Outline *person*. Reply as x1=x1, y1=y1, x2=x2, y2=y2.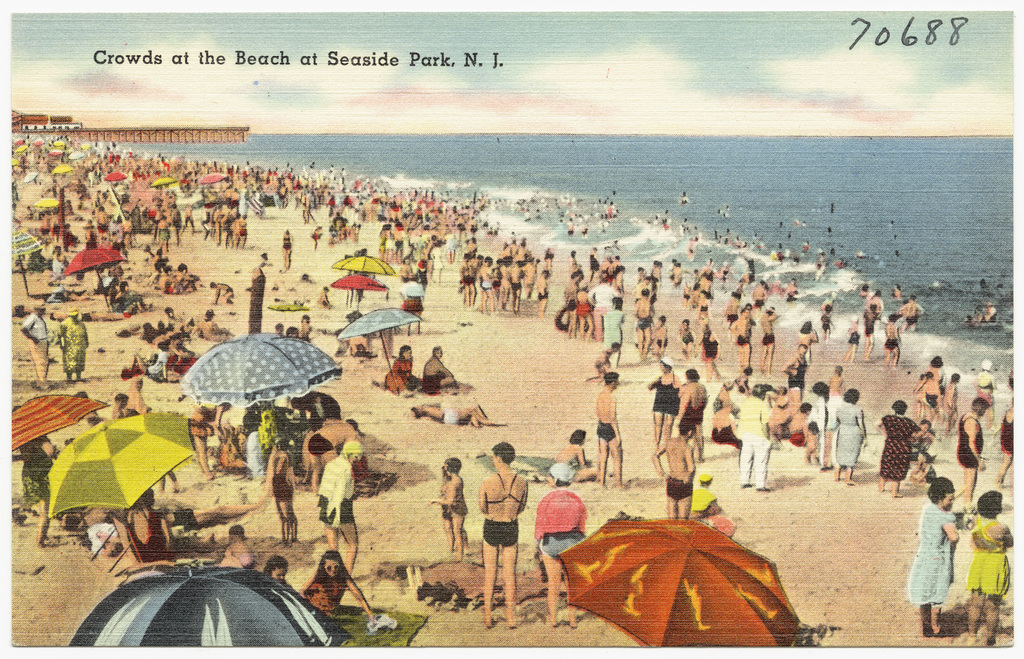
x1=433, y1=457, x2=468, y2=555.
